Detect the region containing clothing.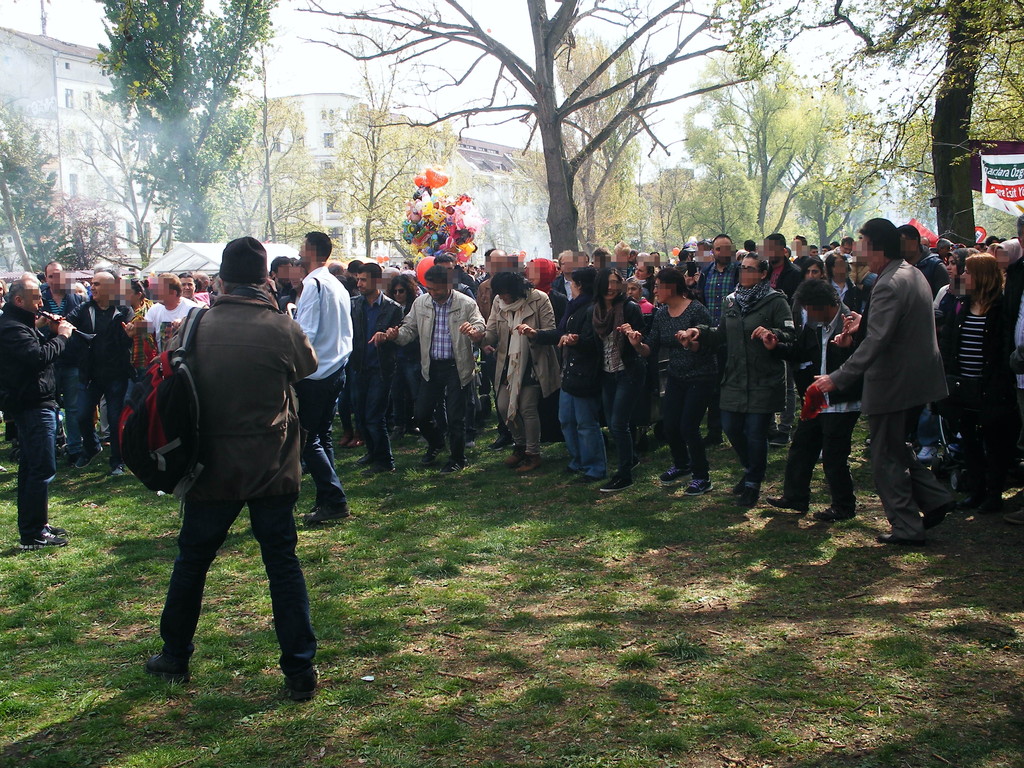
{"left": 600, "top": 291, "right": 646, "bottom": 474}.
